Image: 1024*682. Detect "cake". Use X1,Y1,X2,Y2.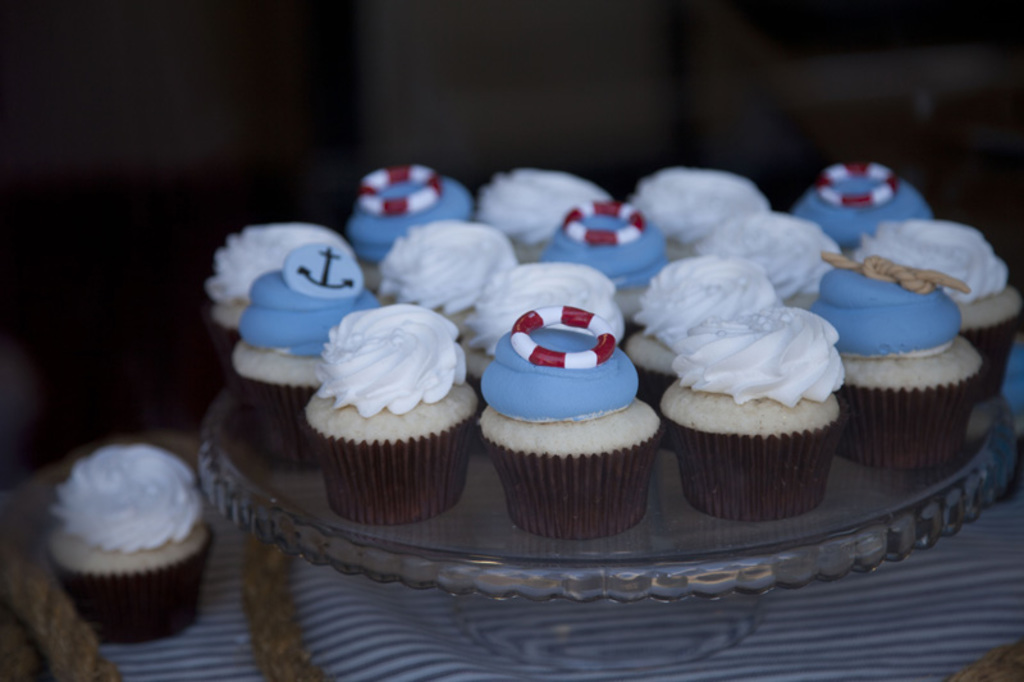
691,214,840,308.
